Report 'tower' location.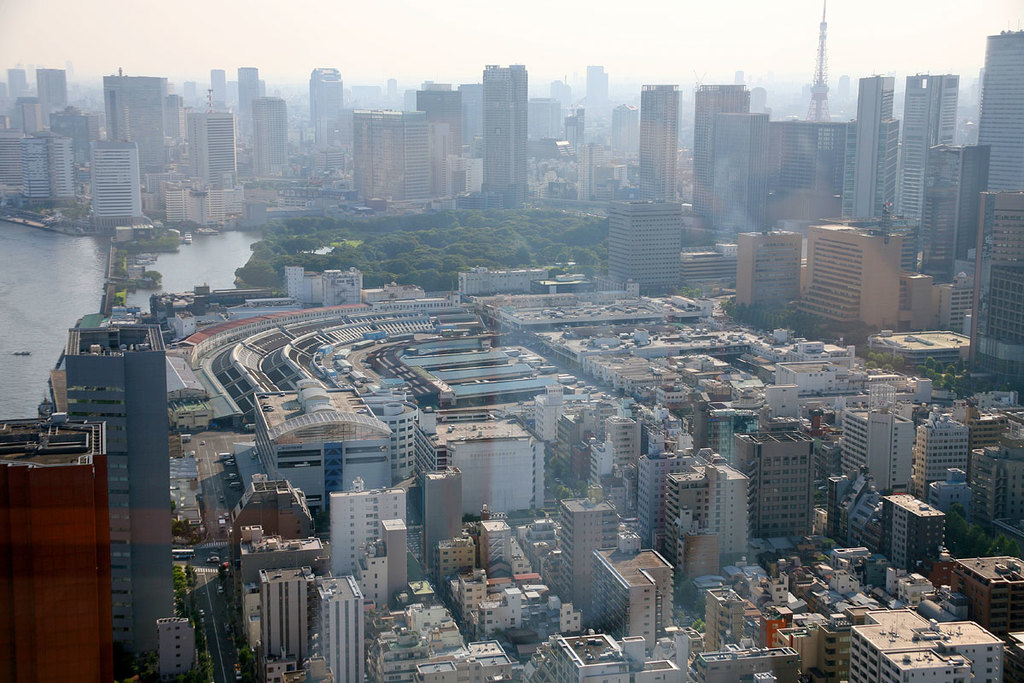
Report: rect(309, 66, 338, 137).
